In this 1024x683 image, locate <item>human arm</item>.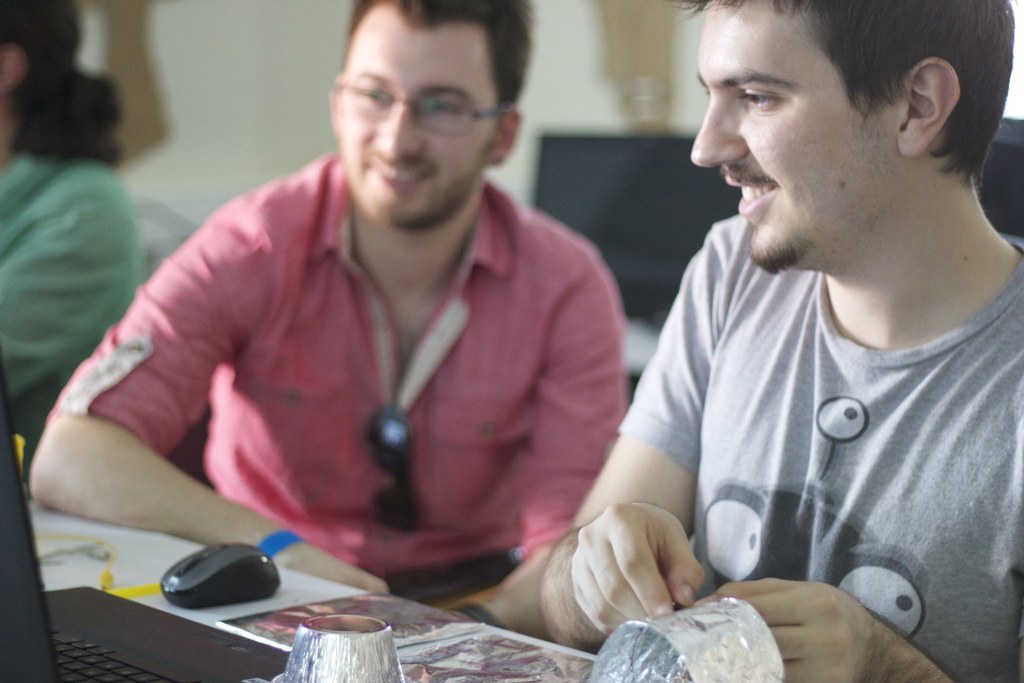
Bounding box: crop(513, 249, 630, 552).
